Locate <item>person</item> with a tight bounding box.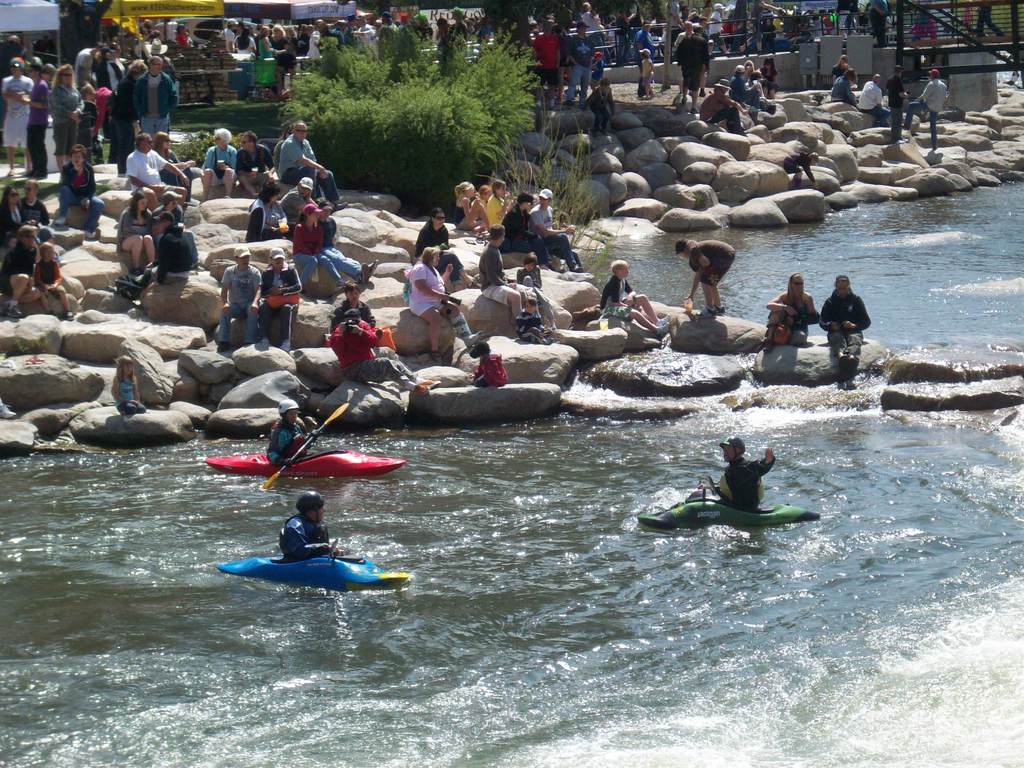
select_region(468, 342, 505, 385).
